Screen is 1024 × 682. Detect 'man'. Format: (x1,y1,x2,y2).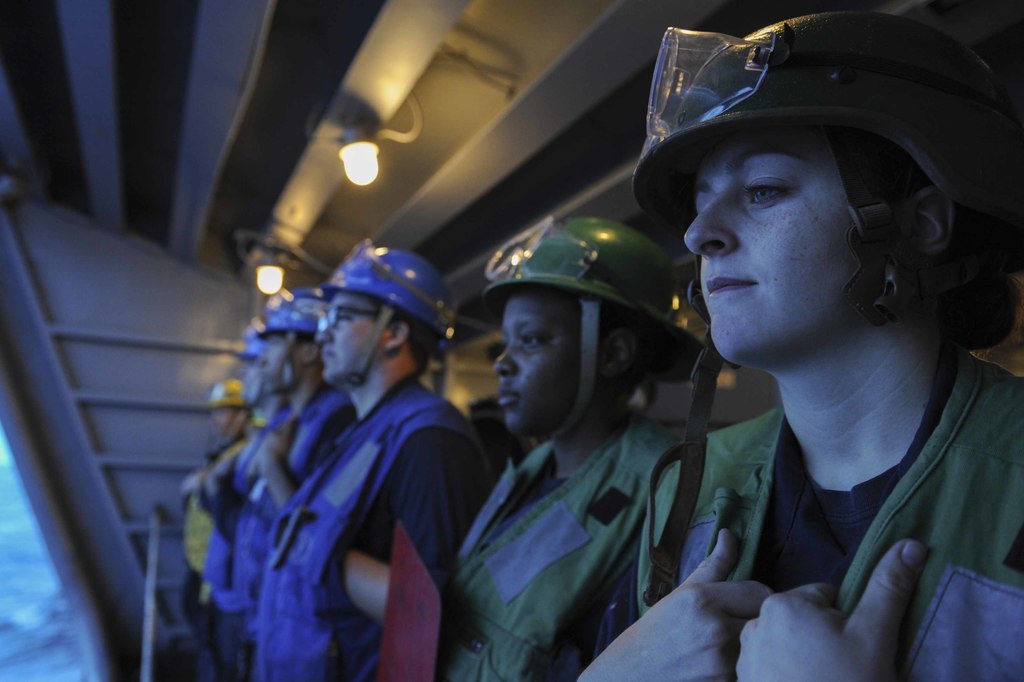
(248,287,346,674).
